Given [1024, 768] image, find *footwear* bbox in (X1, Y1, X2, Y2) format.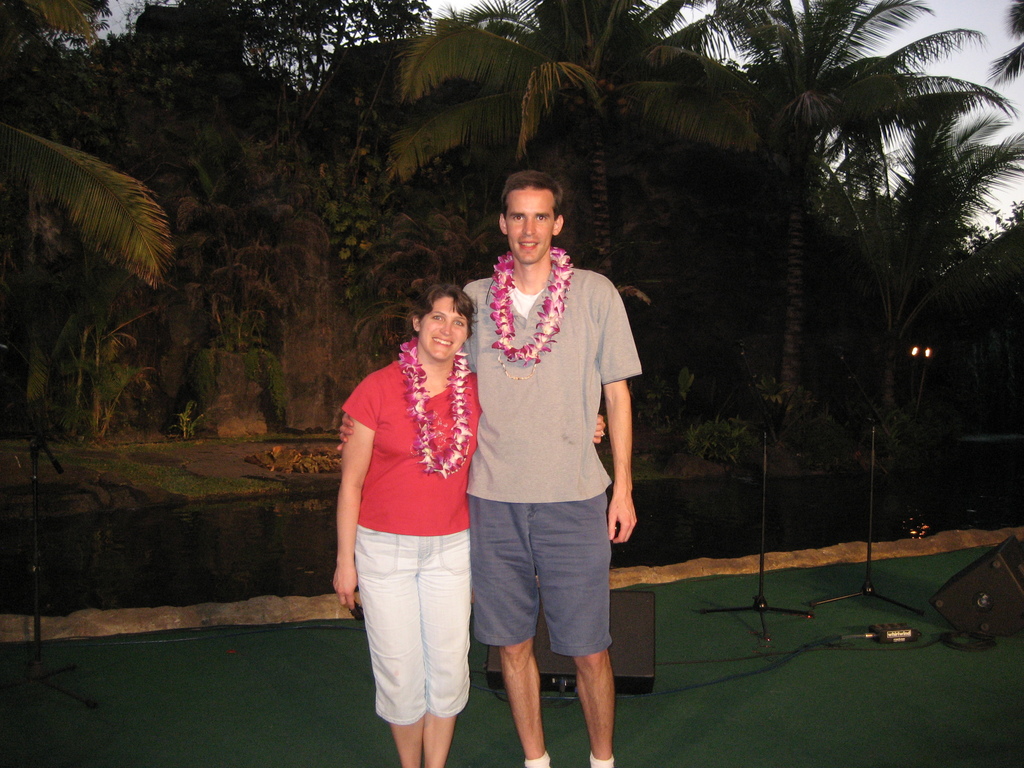
(525, 752, 548, 767).
